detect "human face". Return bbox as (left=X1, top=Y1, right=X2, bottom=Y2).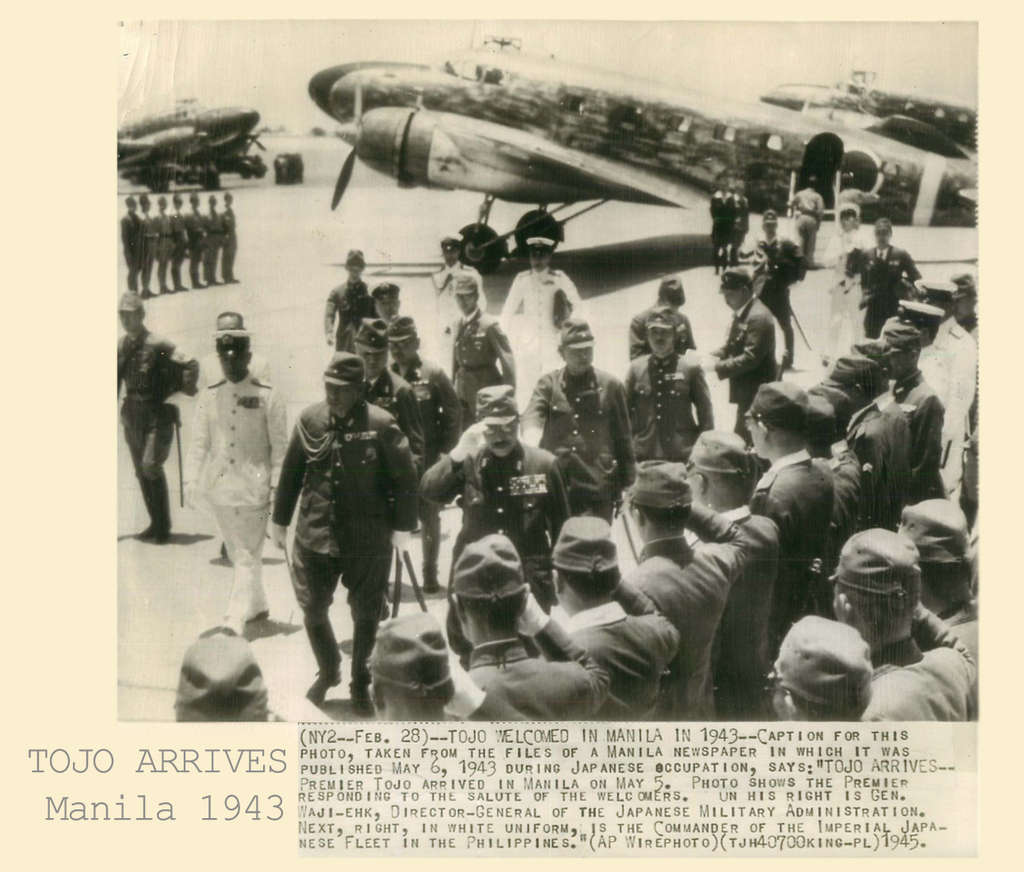
(left=531, top=254, right=548, bottom=272).
